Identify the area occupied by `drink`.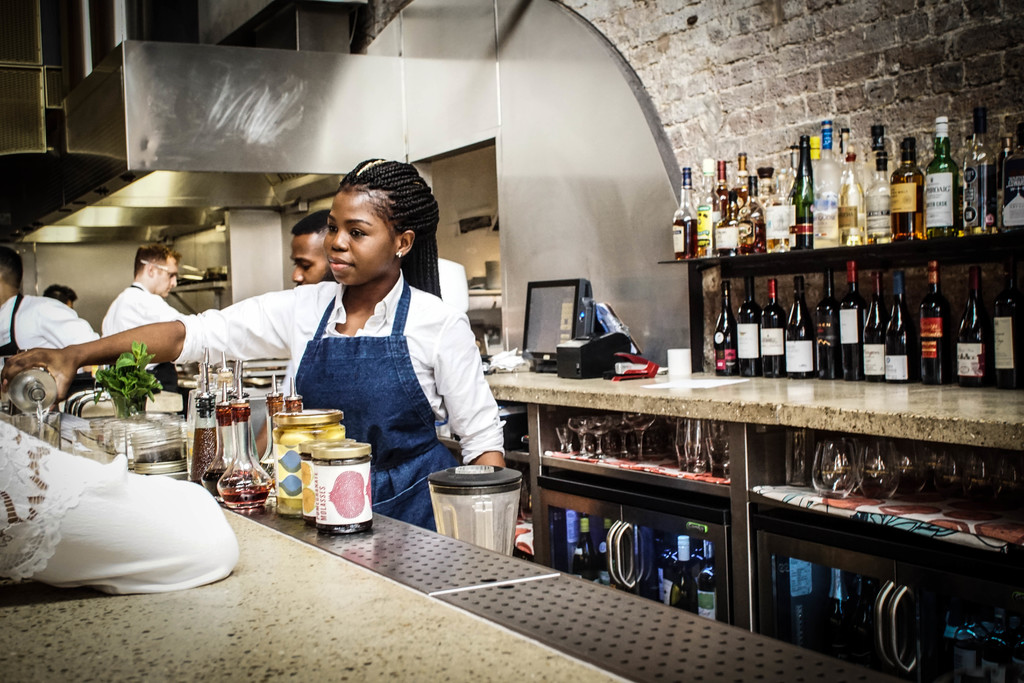
Area: 963, 108, 999, 236.
